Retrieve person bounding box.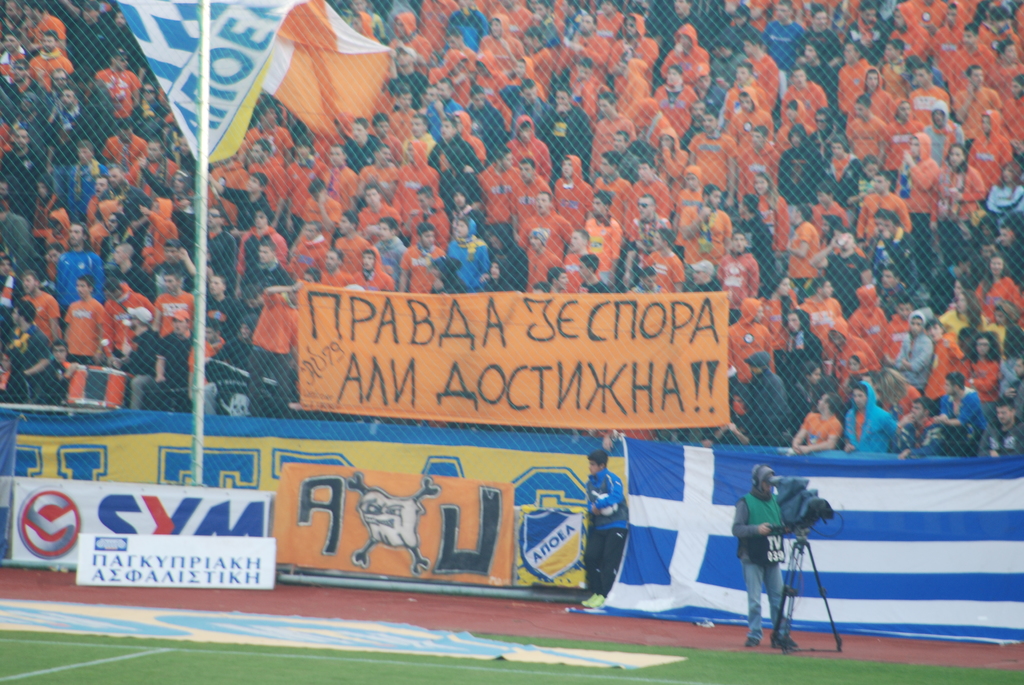
Bounding box: 575/447/636/608.
